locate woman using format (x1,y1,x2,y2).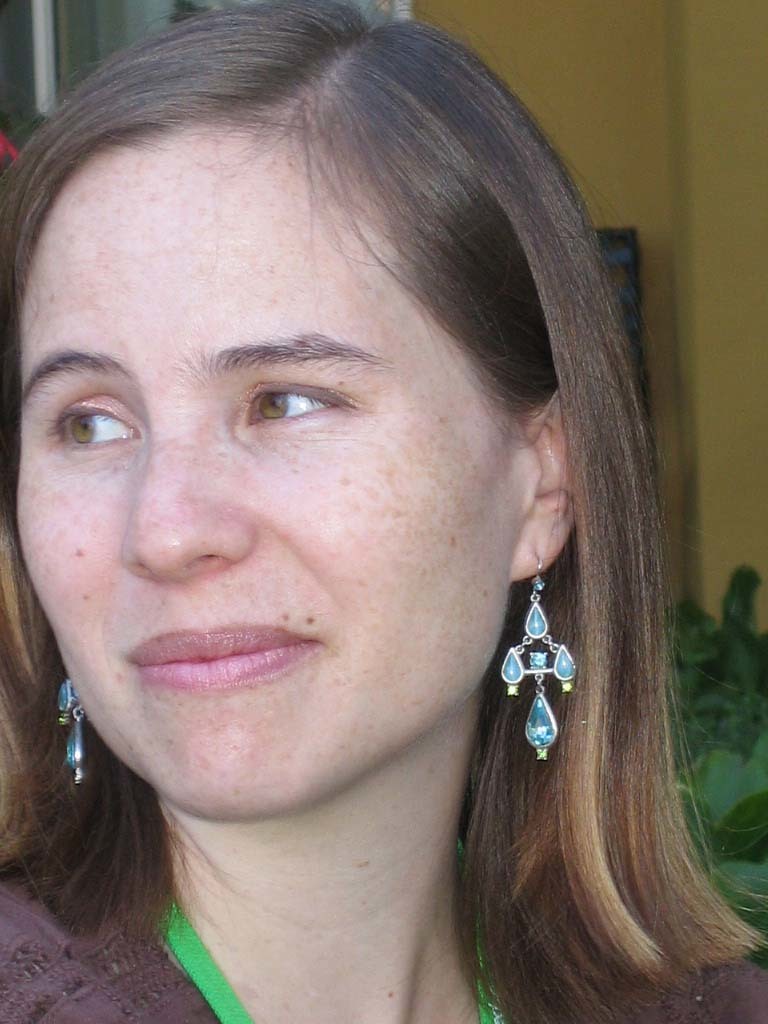
(0,0,736,997).
